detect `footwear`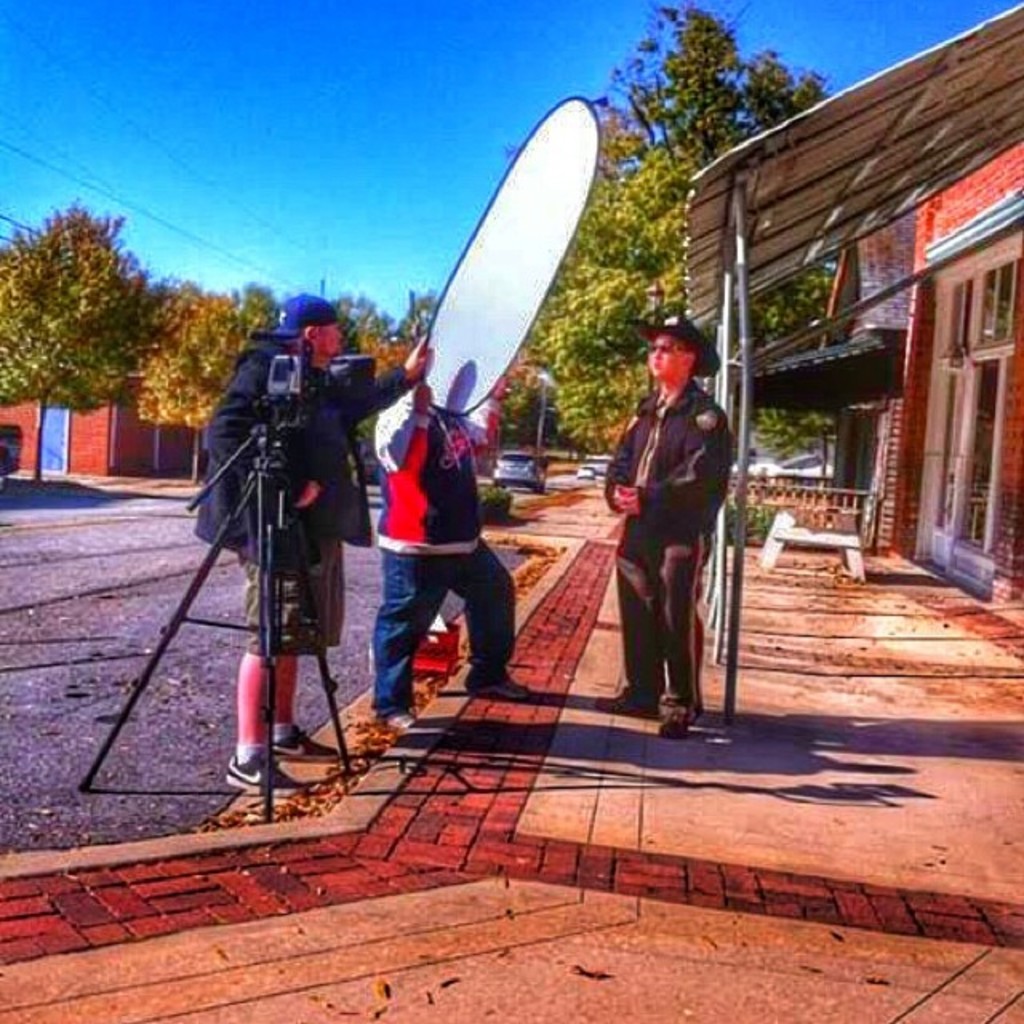
rect(659, 698, 694, 742)
